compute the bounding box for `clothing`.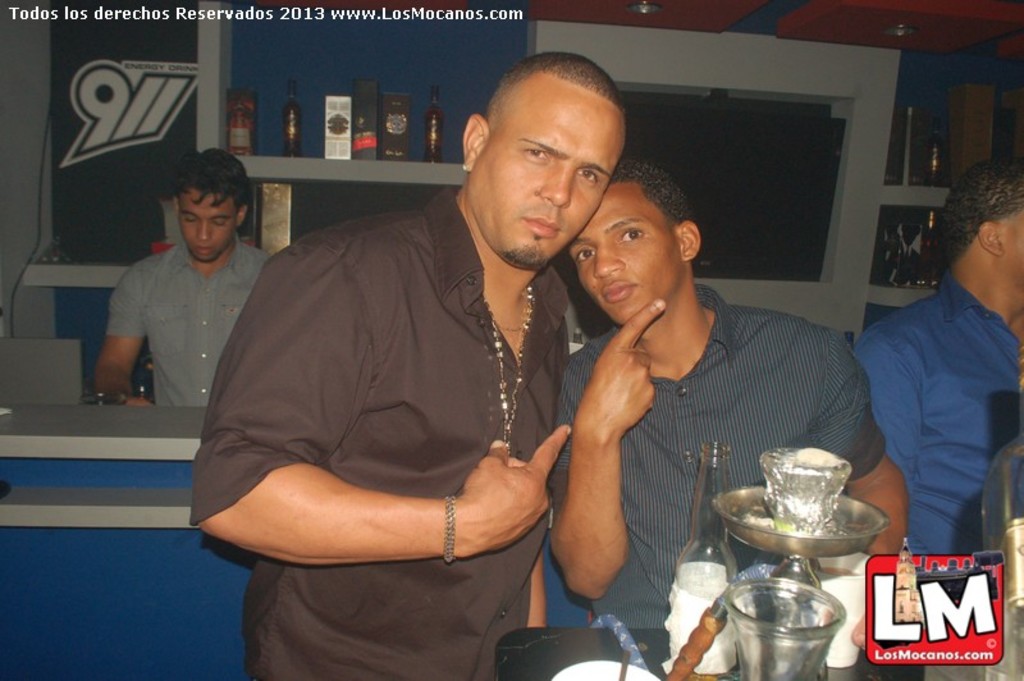
(201,196,611,680).
